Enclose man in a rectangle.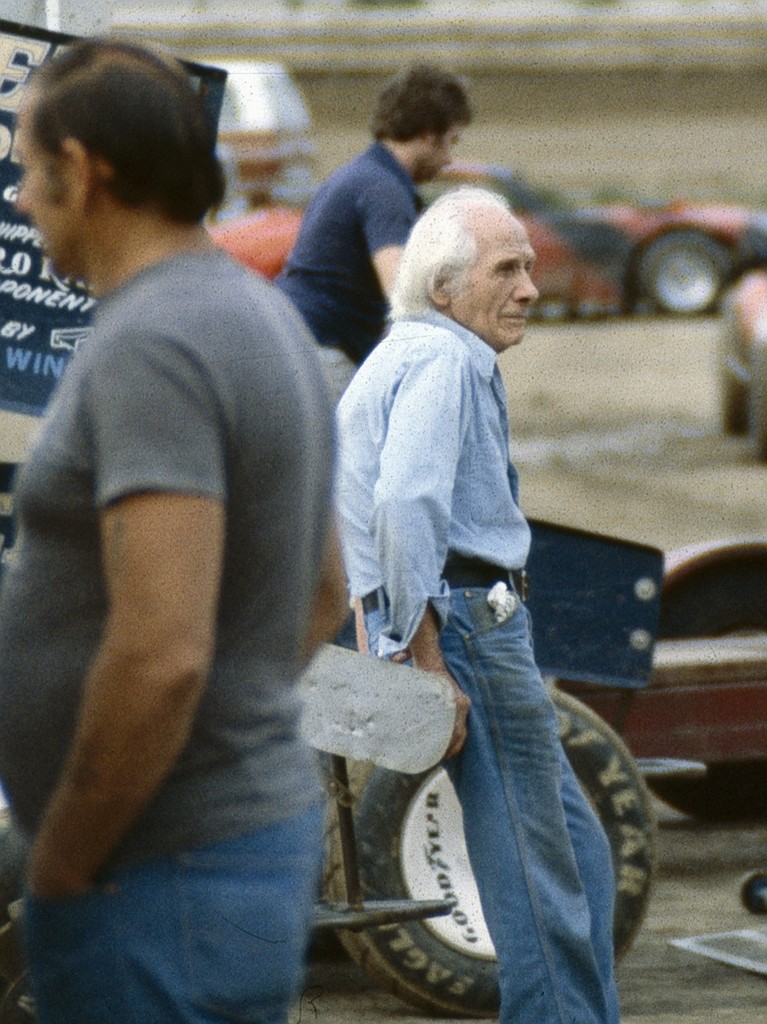
10, 16, 398, 1002.
